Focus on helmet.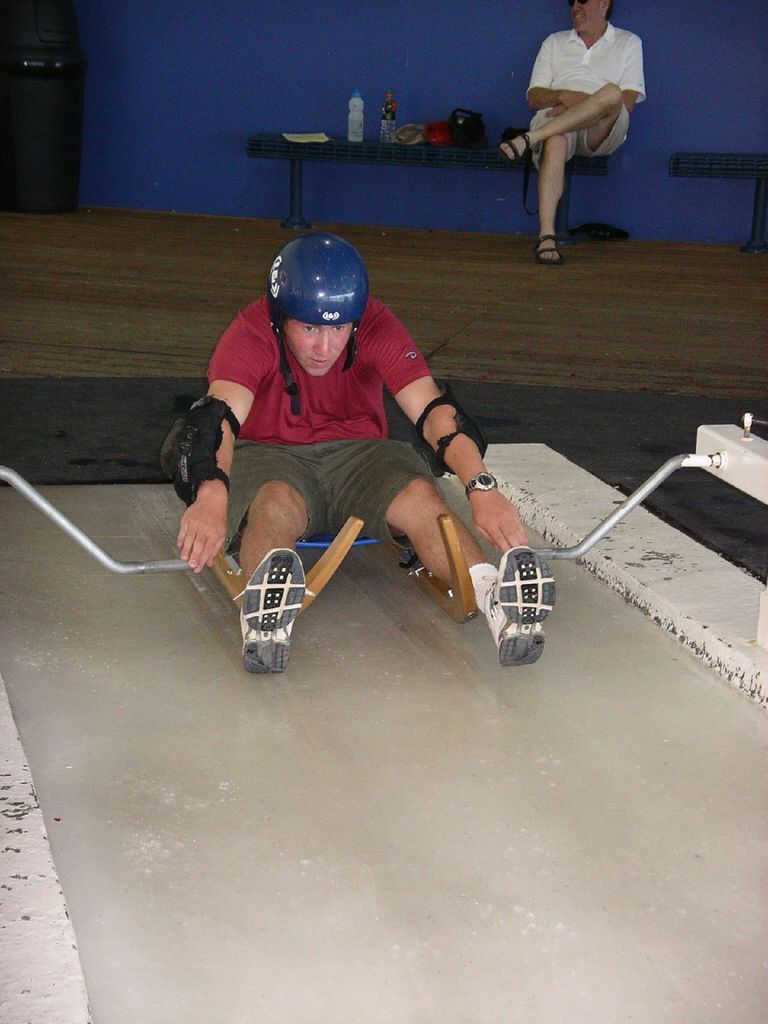
Focused at bbox=[266, 224, 376, 369].
